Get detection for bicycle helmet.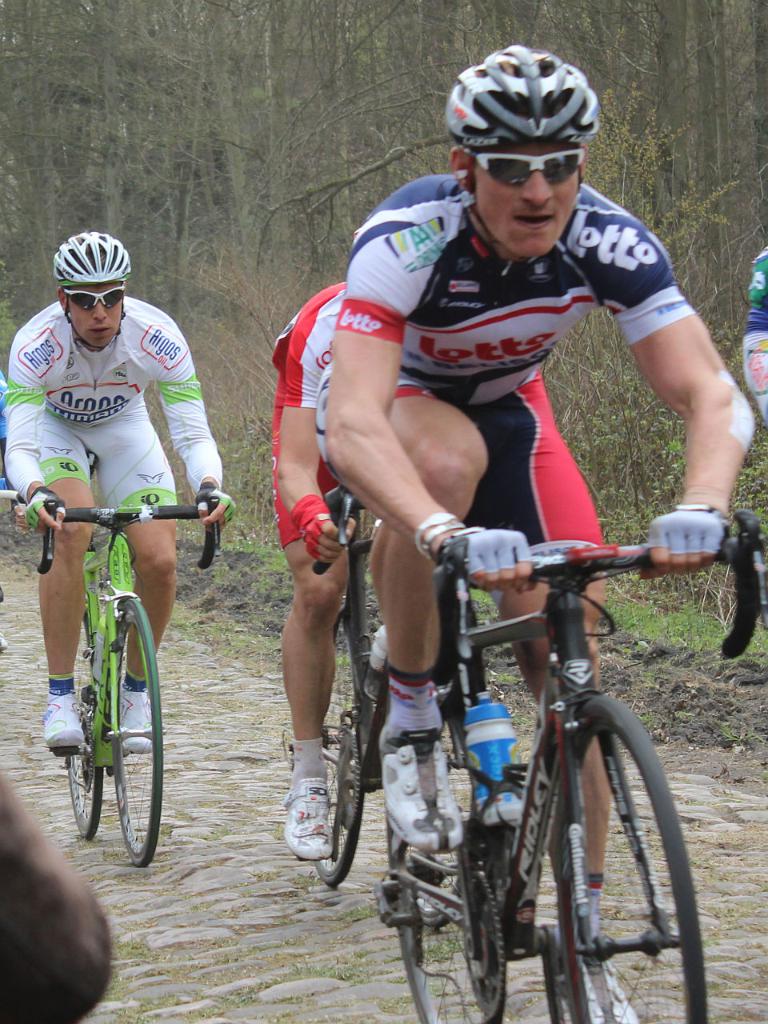
Detection: l=438, t=35, r=606, b=271.
